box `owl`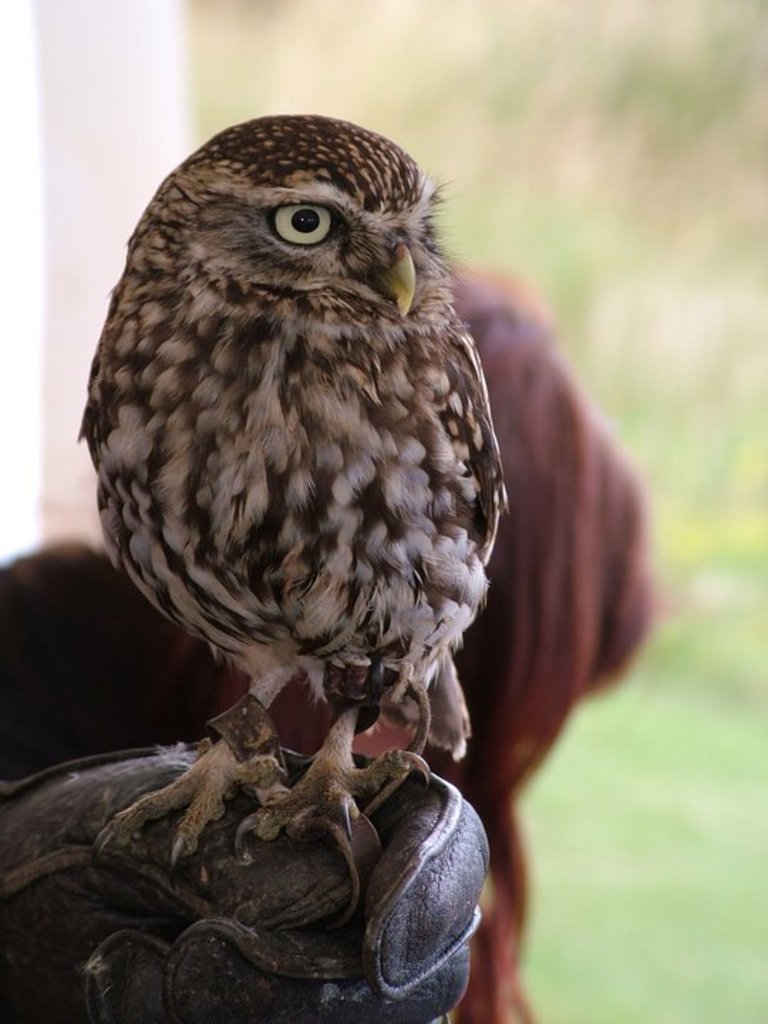
bbox=[87, 94, 503, 856]
